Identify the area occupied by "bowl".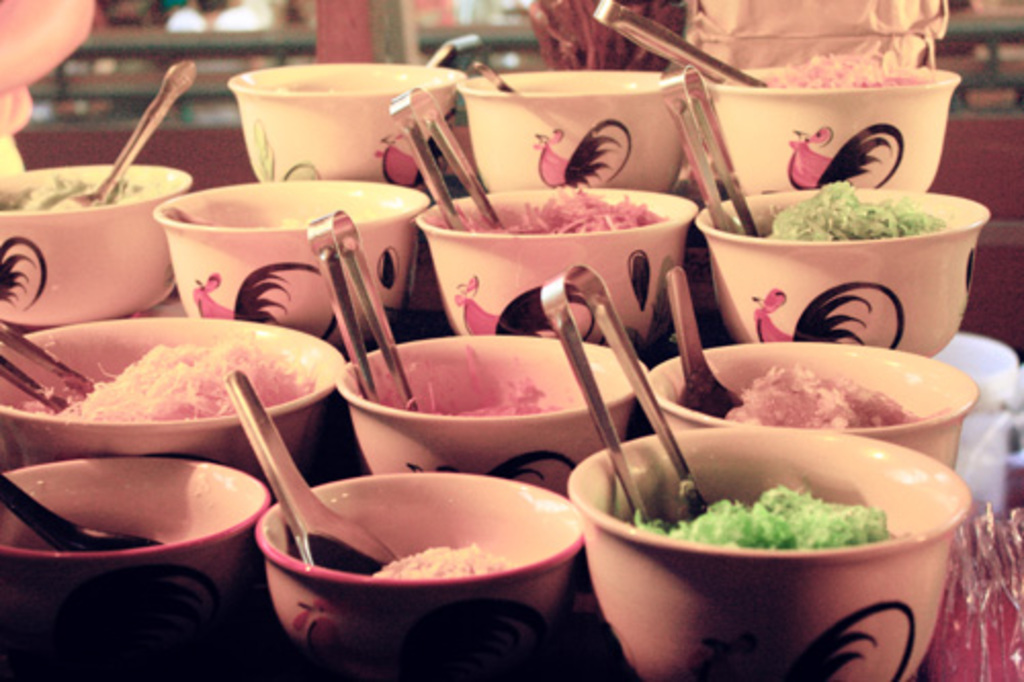
Area: rect(651, 340, 977, 473).
